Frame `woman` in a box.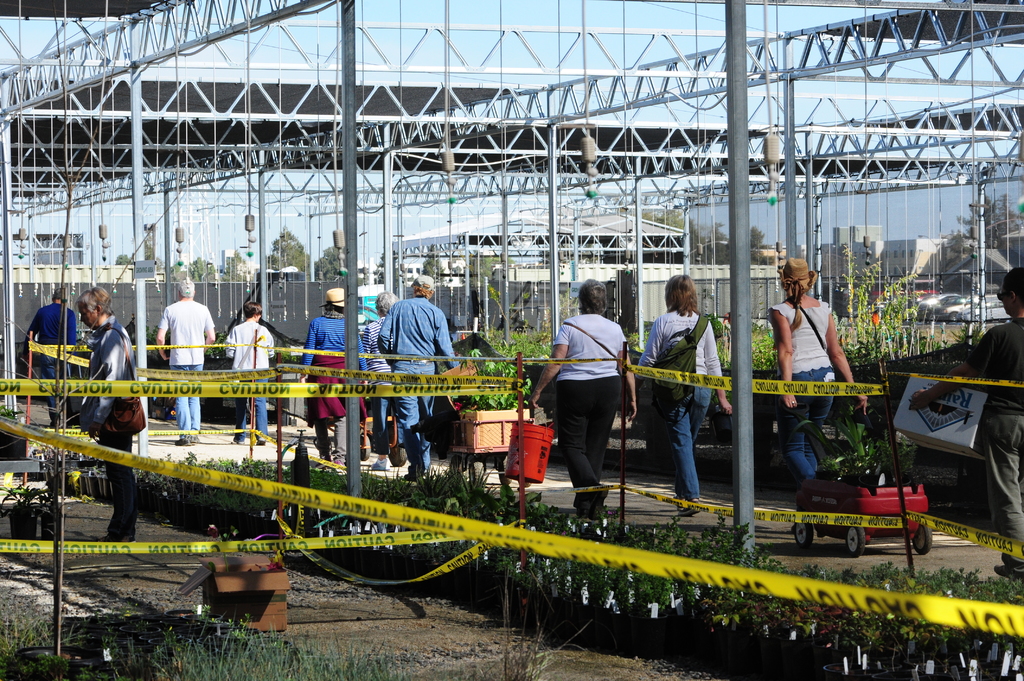
BBox(767, 251, 858, 422).
